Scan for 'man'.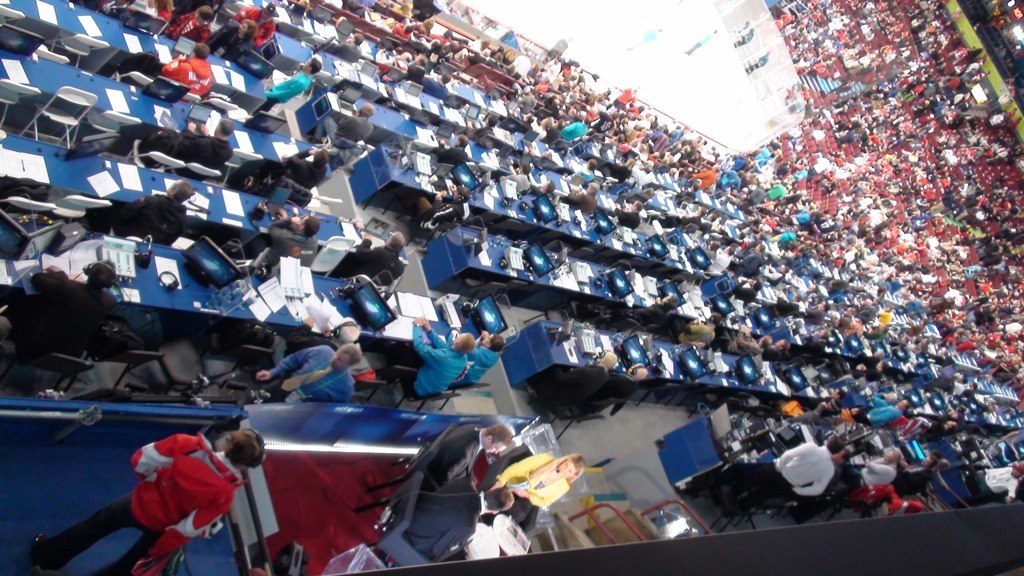
Scan result: [x1=252, y1=339, x2=365, y2=402].
